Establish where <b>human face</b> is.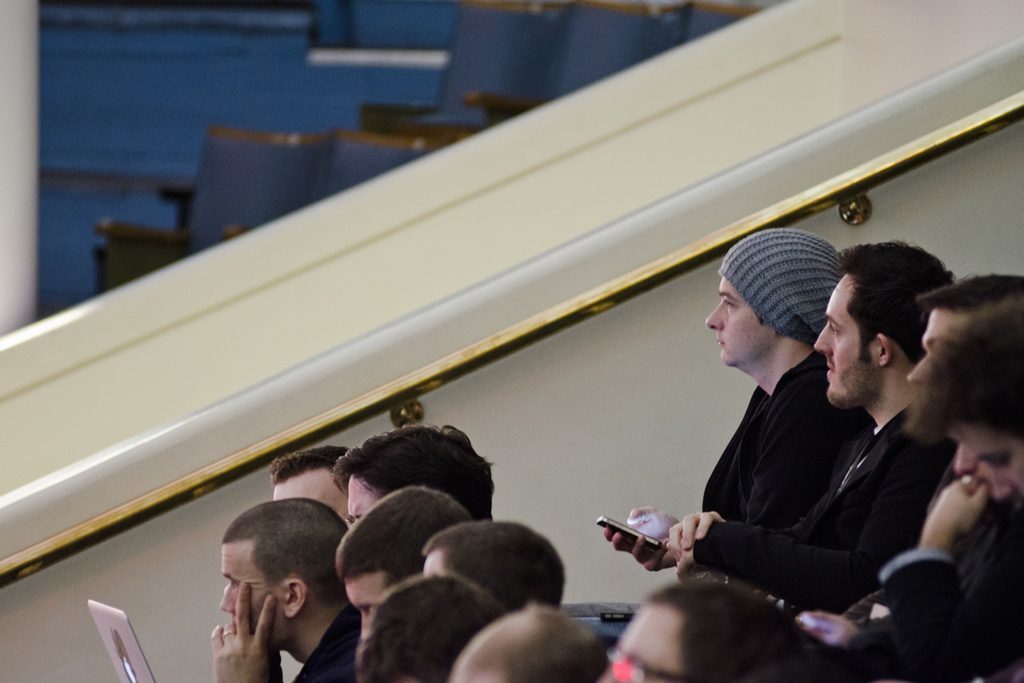
Established at (961, 427, 1023, 499).
